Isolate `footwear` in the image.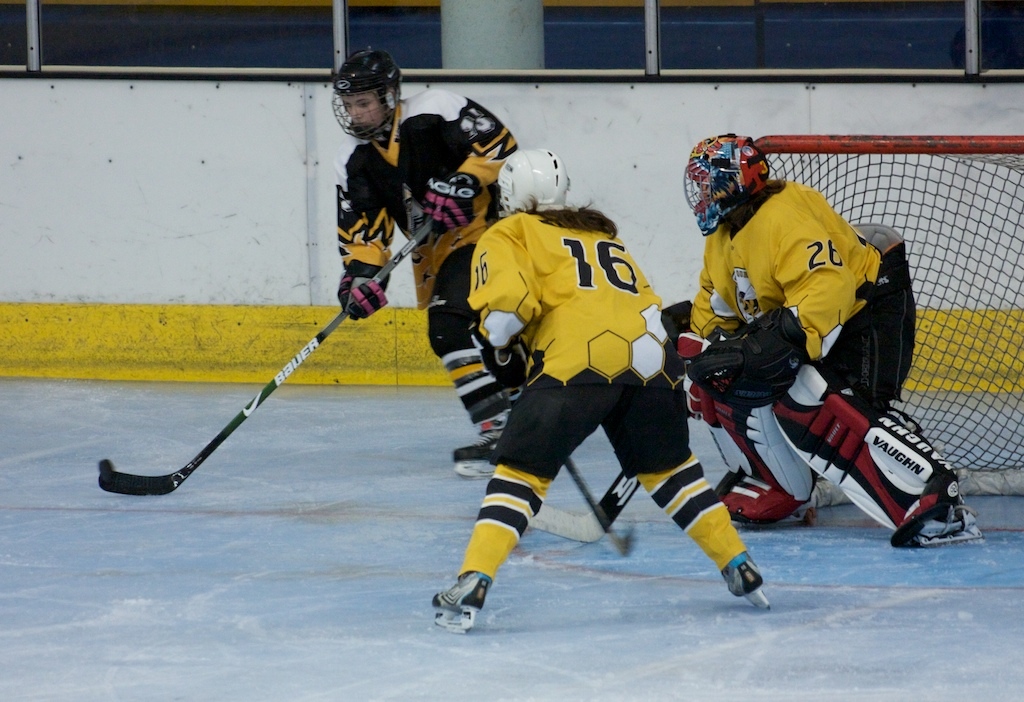
Isolated region: 455:410:510:483.
